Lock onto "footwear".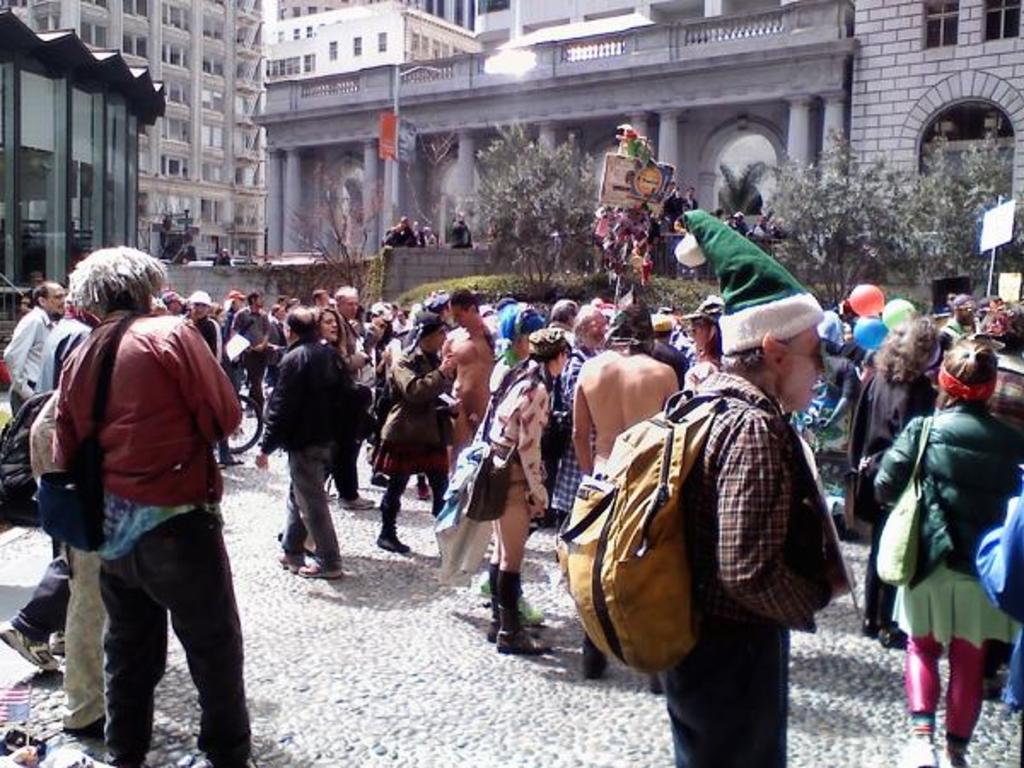
Locked: x1=874 y1=621 x2=908 y2=654.
